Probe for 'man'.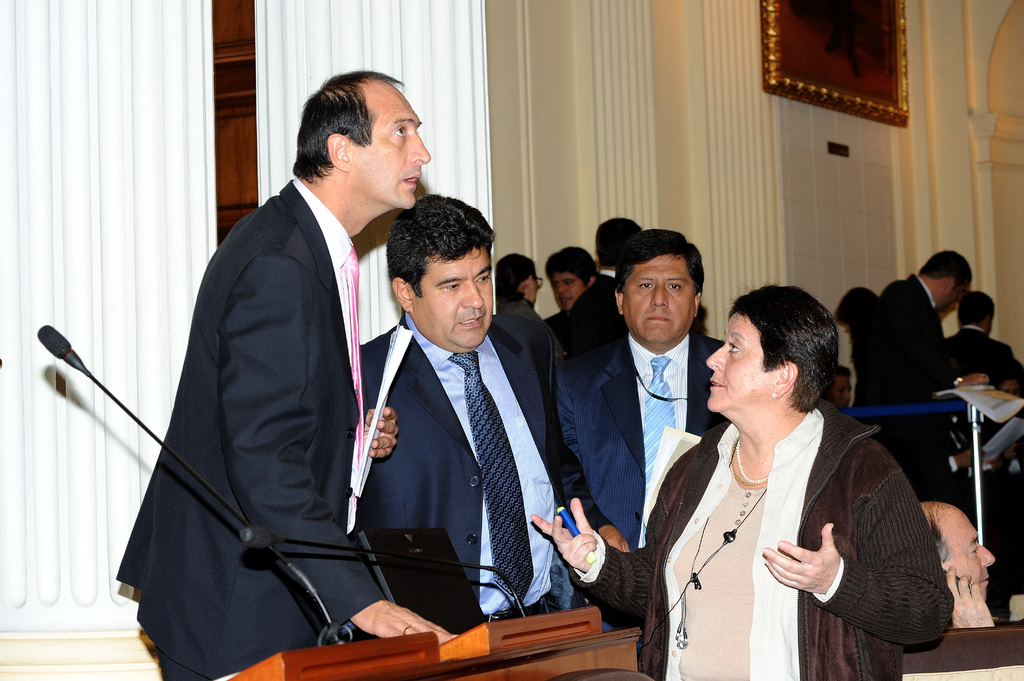
Probe result: (575, 218, 643, 312).
